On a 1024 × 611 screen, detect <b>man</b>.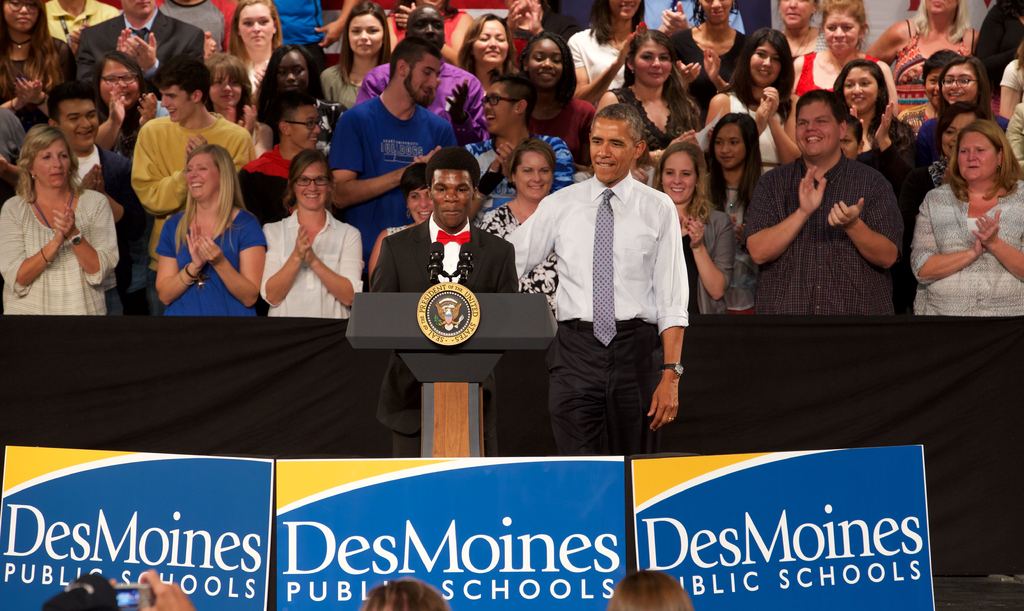
<region>44, 83, 136, 317</region>.
